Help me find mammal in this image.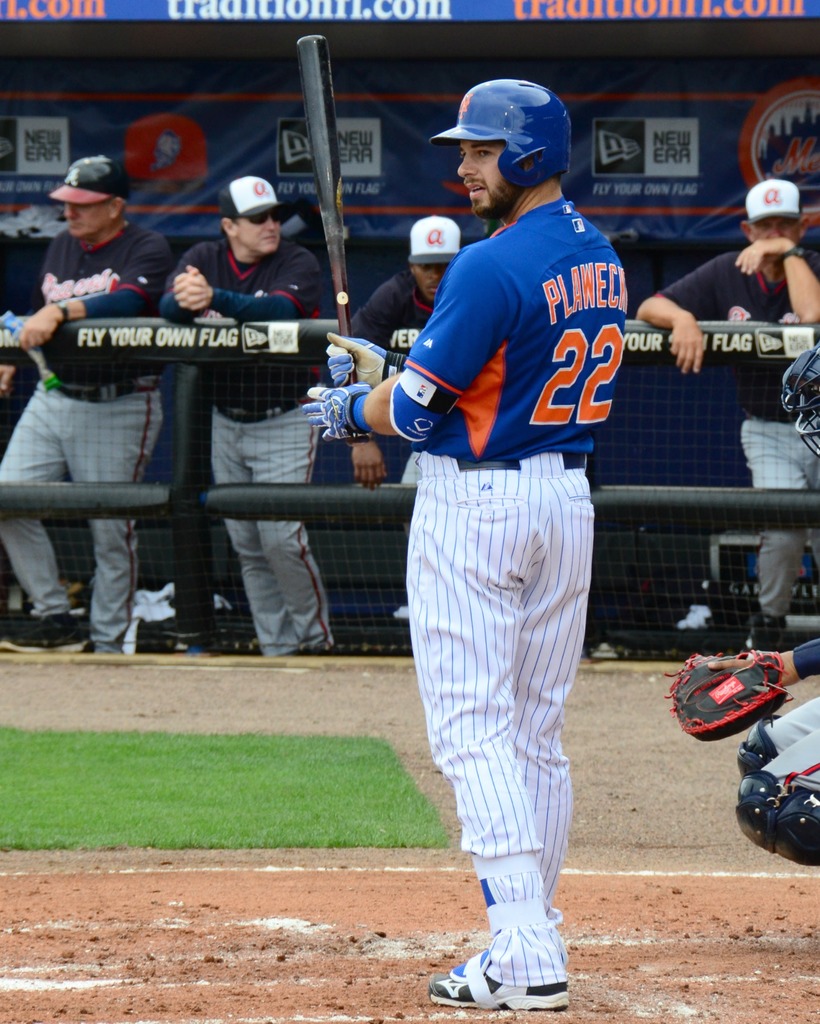
Found it: pyautogui.locateOnScreen(0, 152, 179, 652).
